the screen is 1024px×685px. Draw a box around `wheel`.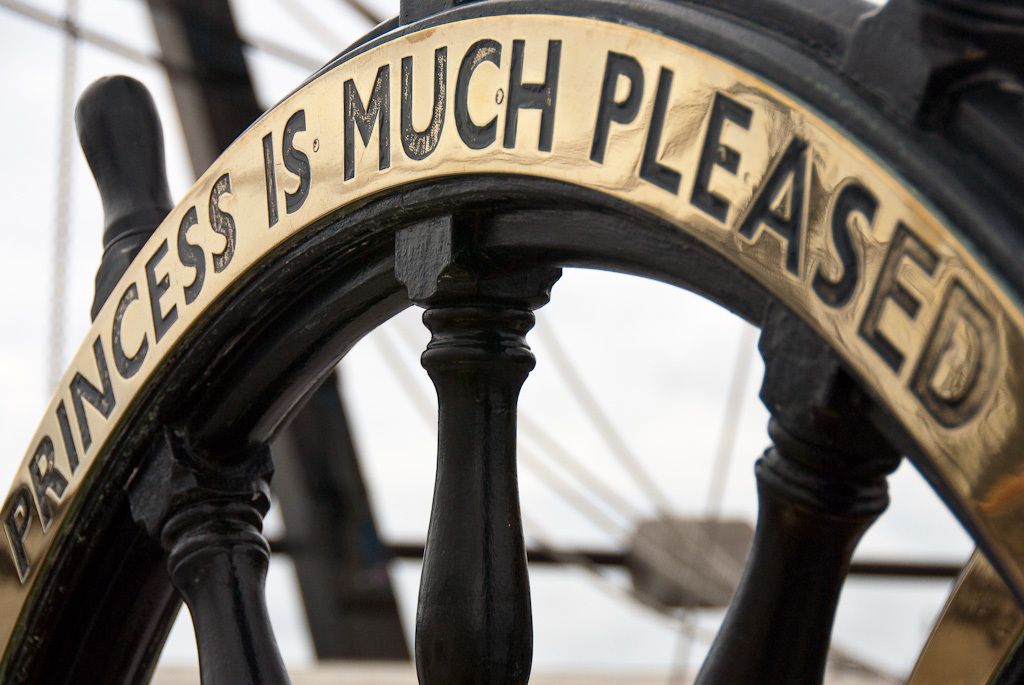
(0,0,1023,684).
